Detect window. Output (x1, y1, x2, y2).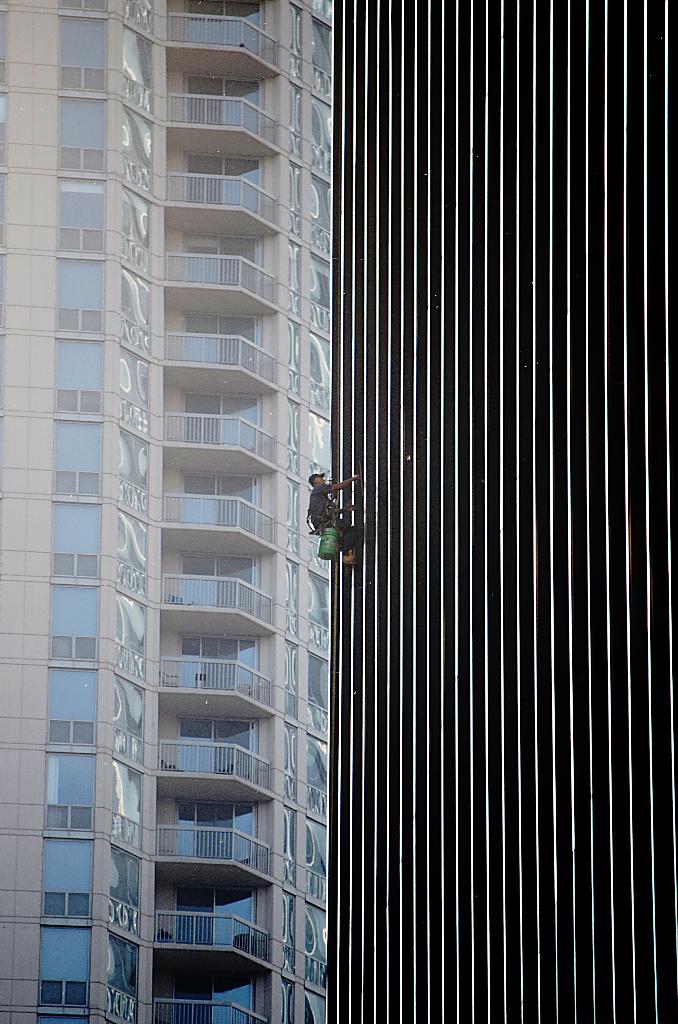
(57, 179, 108, 252).
